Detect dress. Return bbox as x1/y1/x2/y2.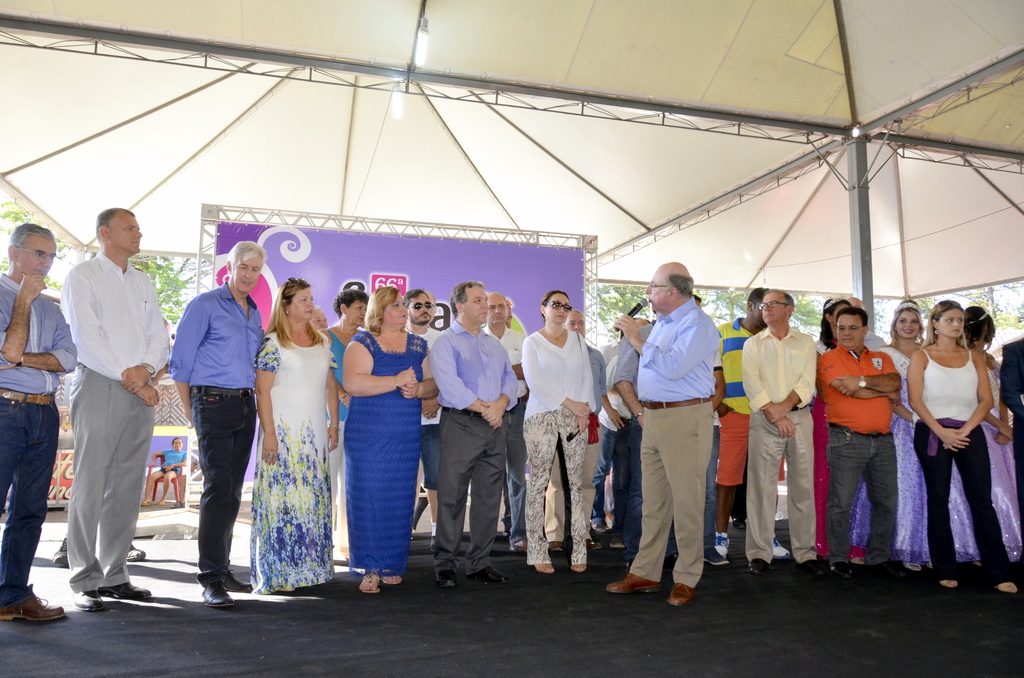
851/346/975/561.
